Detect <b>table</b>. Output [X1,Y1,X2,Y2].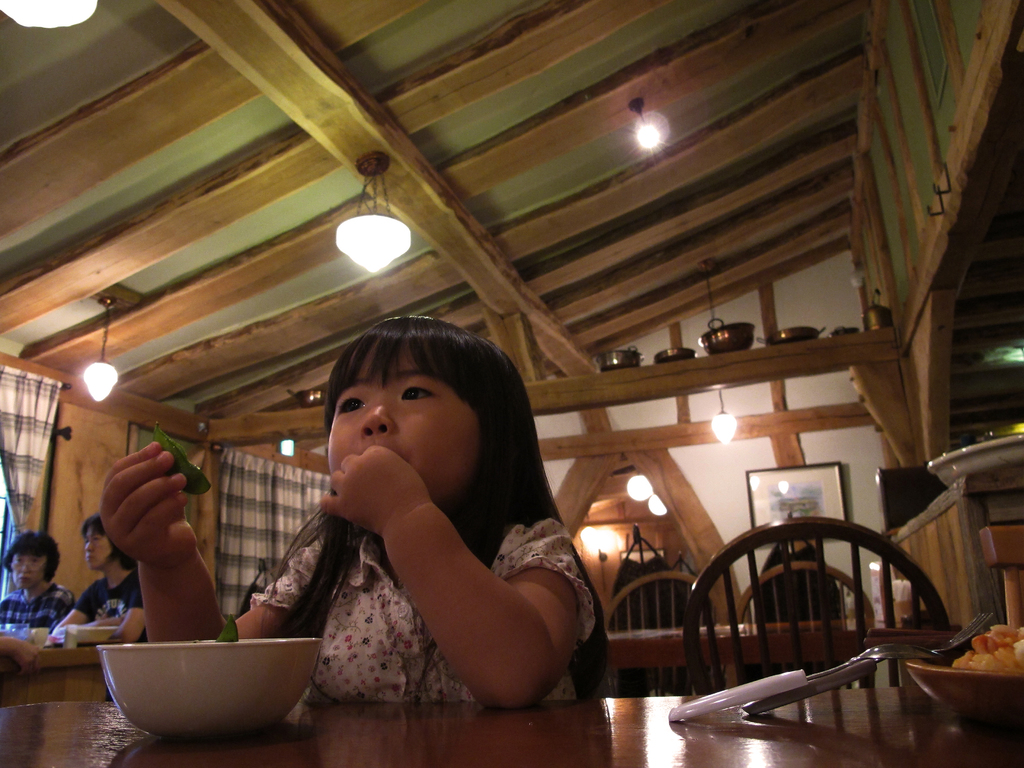
[0,690,1023,767].
